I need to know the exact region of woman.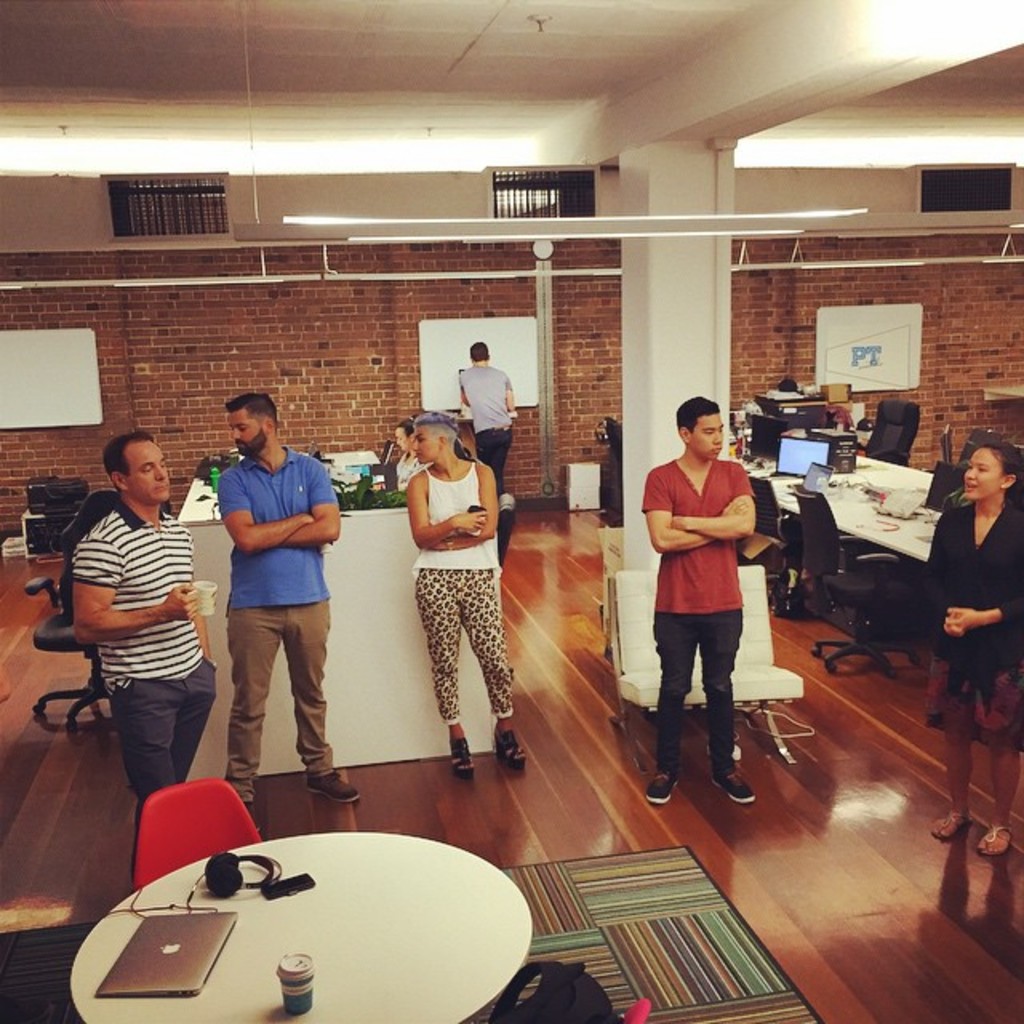
Region: 925/437/1022/853.
